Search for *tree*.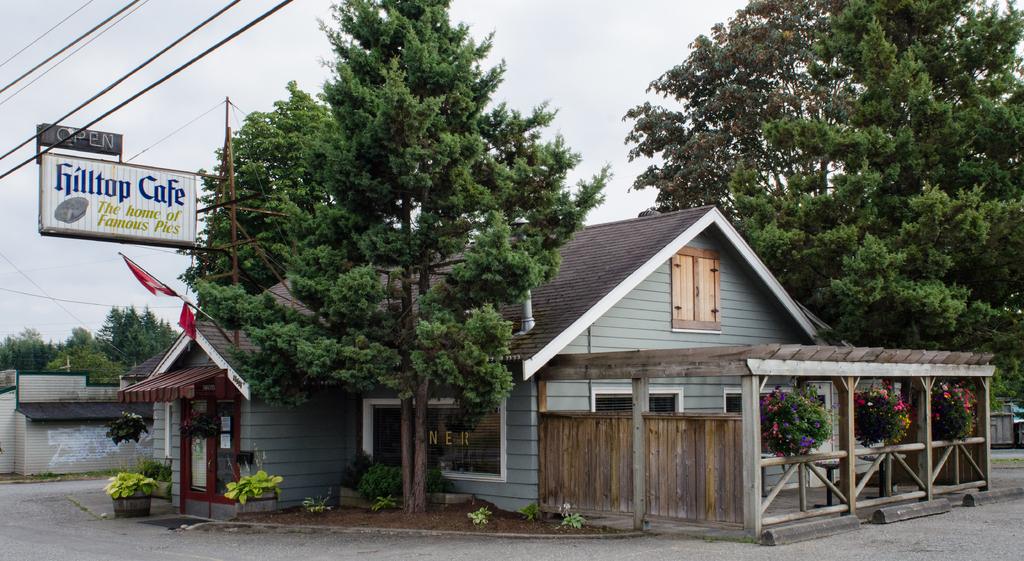
Found at select_region(628, 2, 856, 220).
